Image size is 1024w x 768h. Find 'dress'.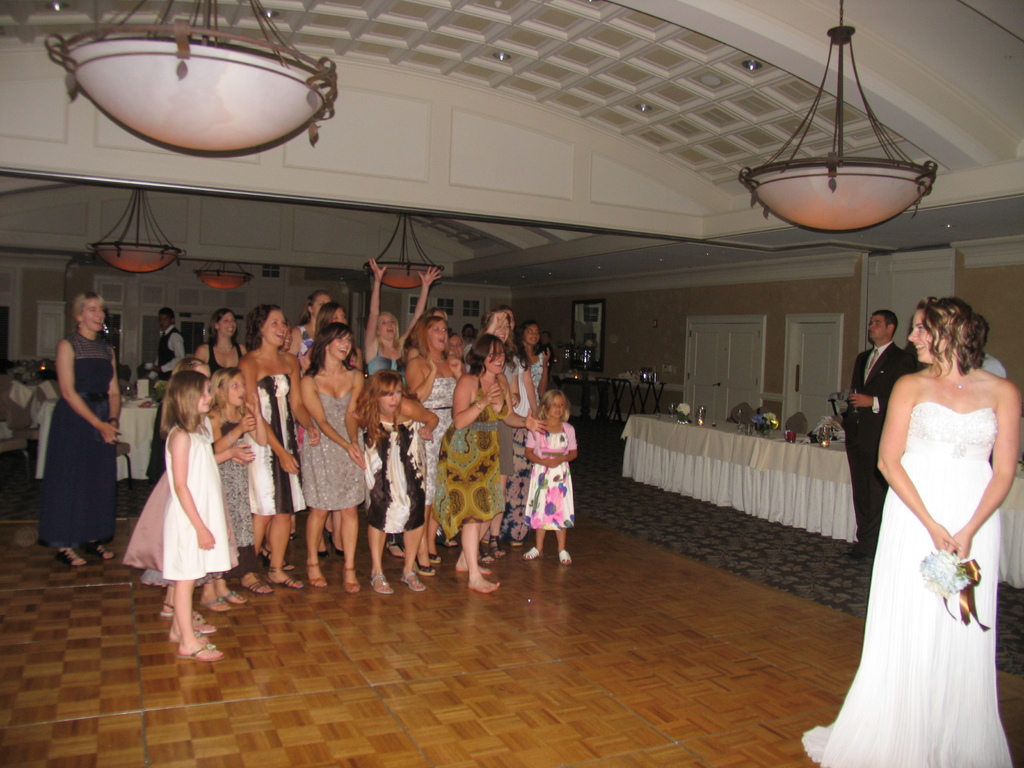
Rect(39, 332, 120, 547).
